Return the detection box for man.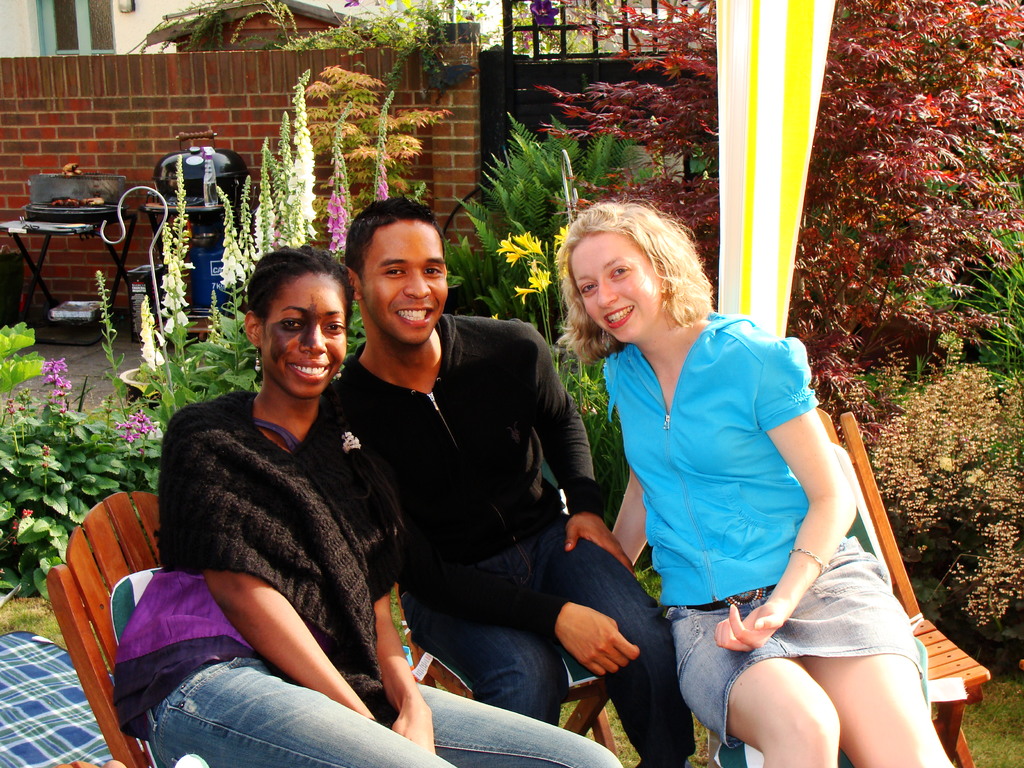
rect(337, 196, 695, 767).
